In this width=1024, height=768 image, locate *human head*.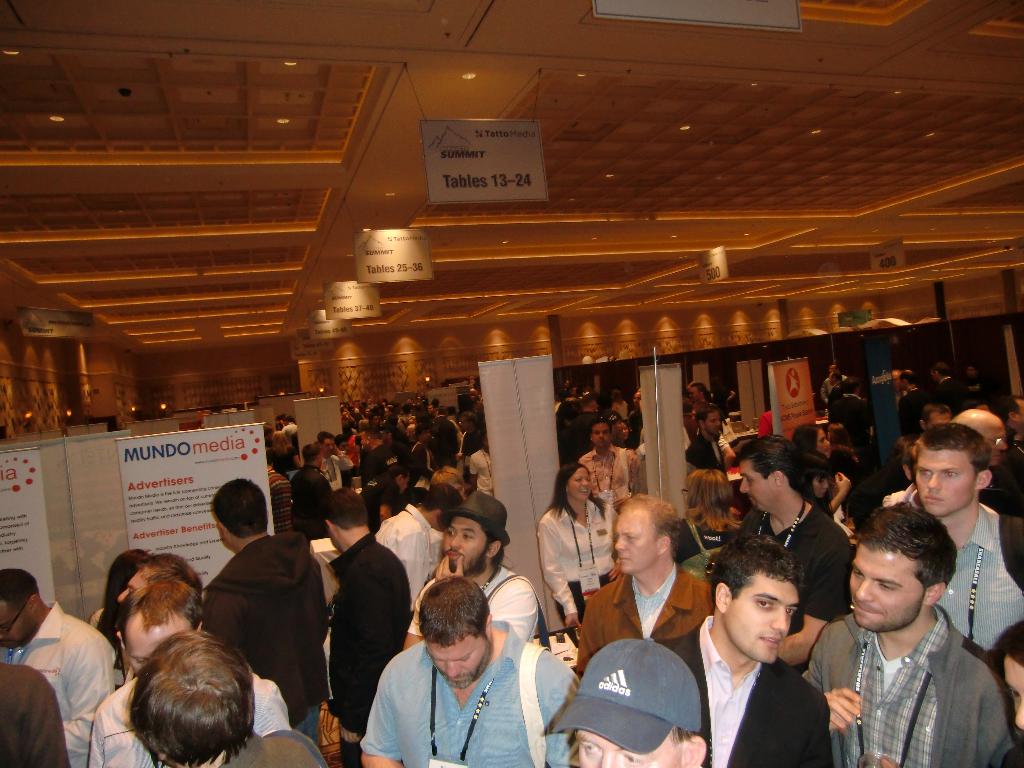
Bounding box: select_region(578, 395, 599, 411).
